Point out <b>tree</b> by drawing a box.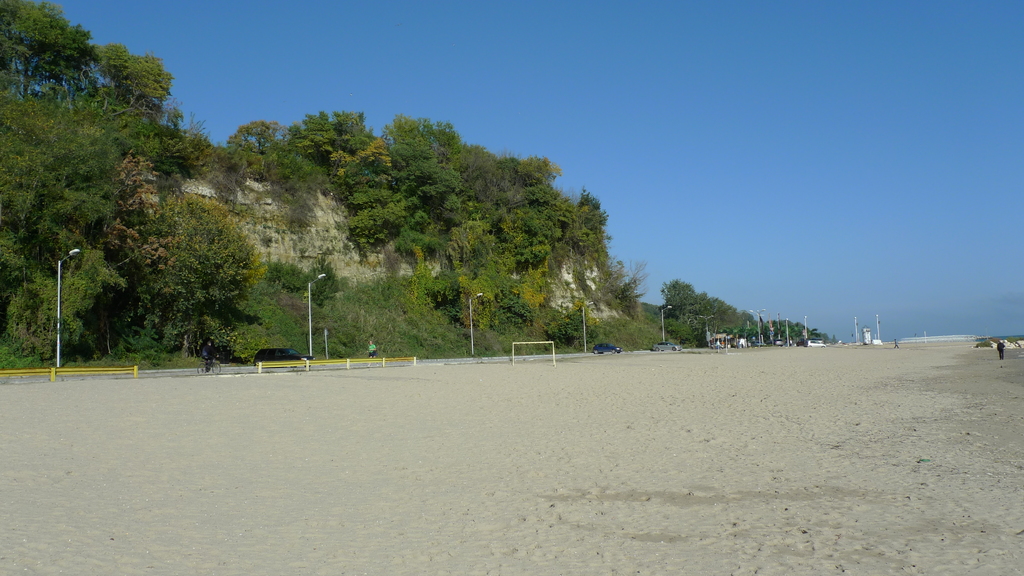
40 85 262 367.
